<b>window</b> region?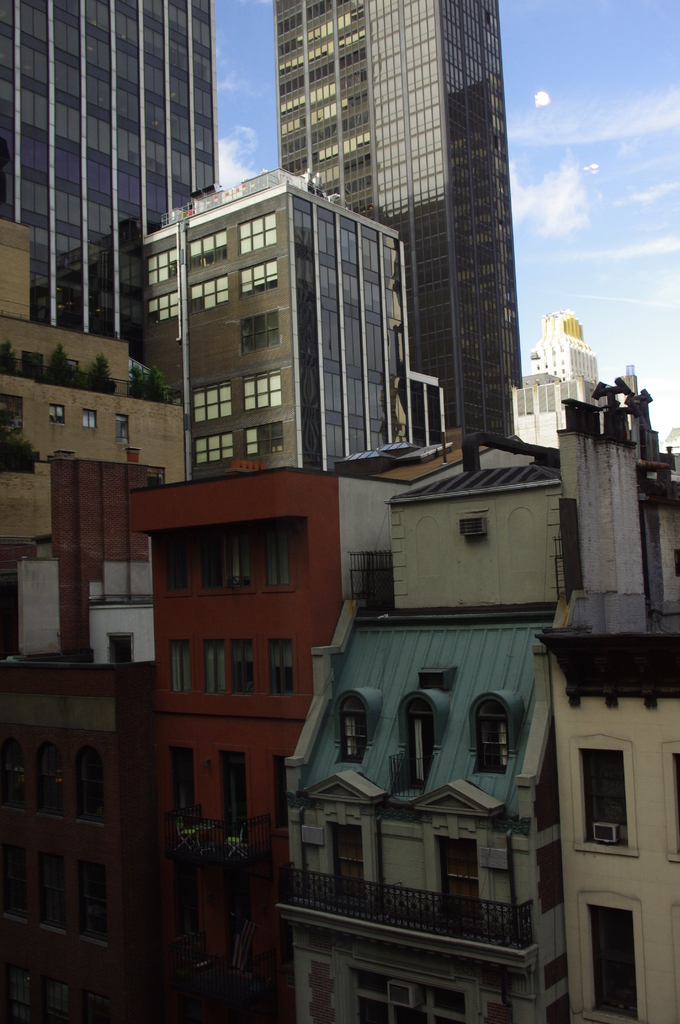
[left=83, top=407, right=95, bottom=428]
